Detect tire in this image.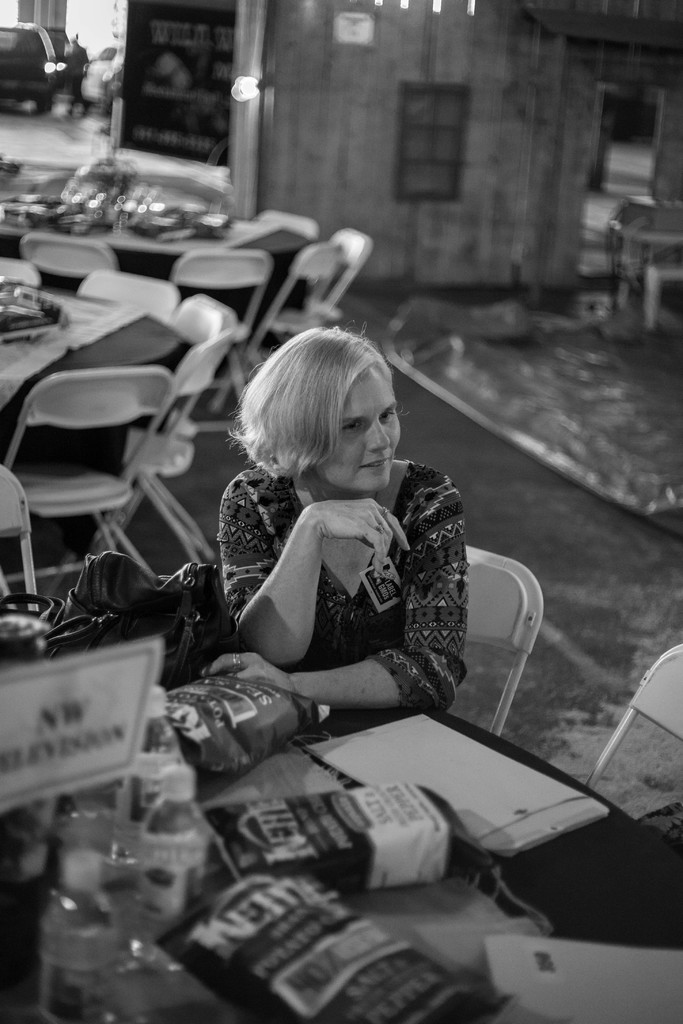
Detection: (left=37, top=99, right=54, bottom=114).
